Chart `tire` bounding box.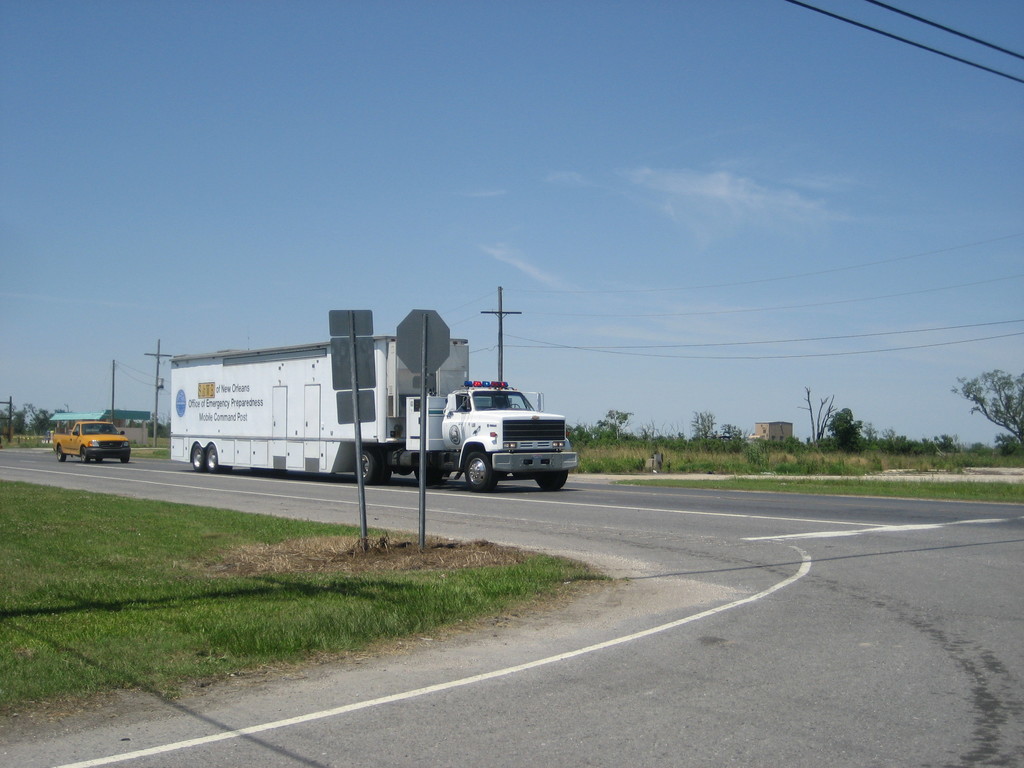
Charted: [left=189, top=444, right=208, bottom=474].
